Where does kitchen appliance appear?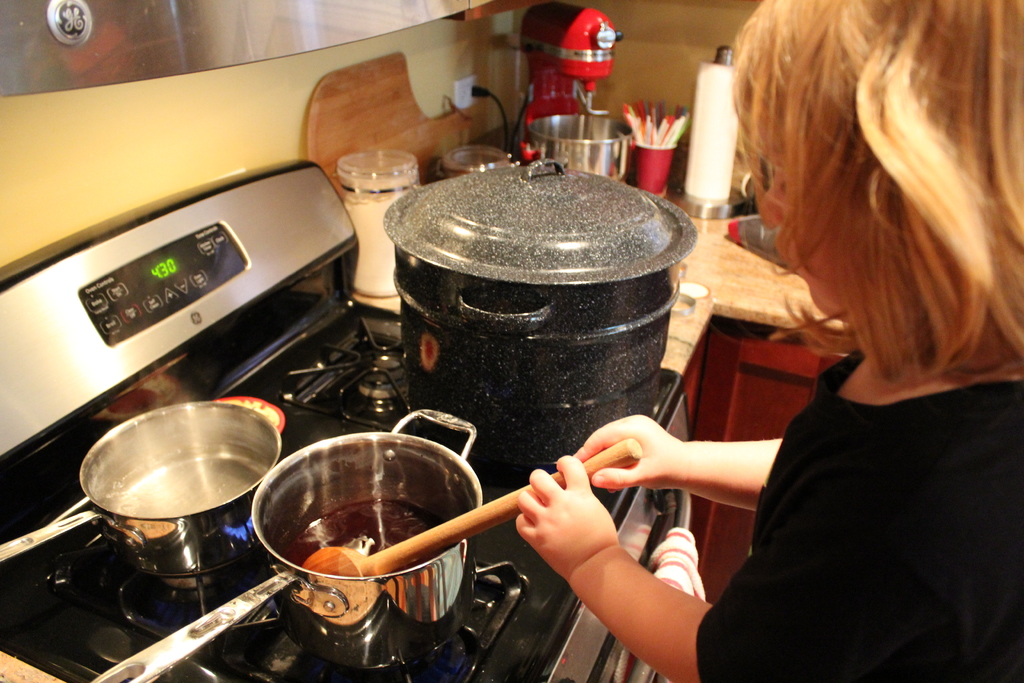
Appears at [0, 402, 282, 581].
